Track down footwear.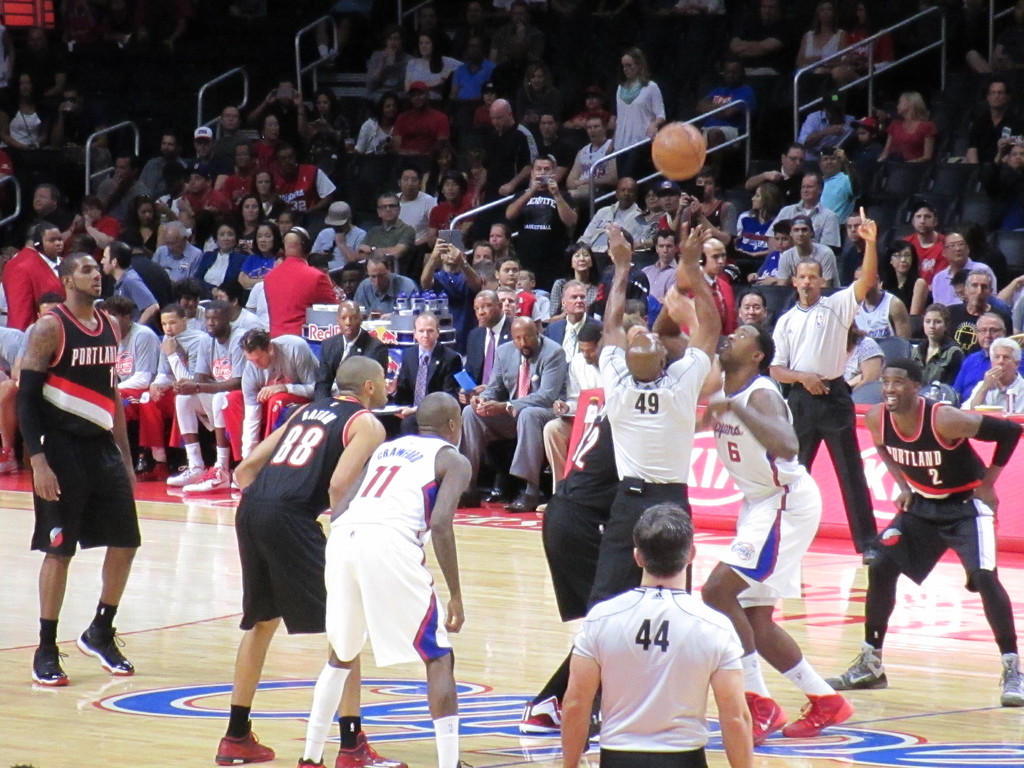
Tracked to bbox(996, 652, 1023, 716).
